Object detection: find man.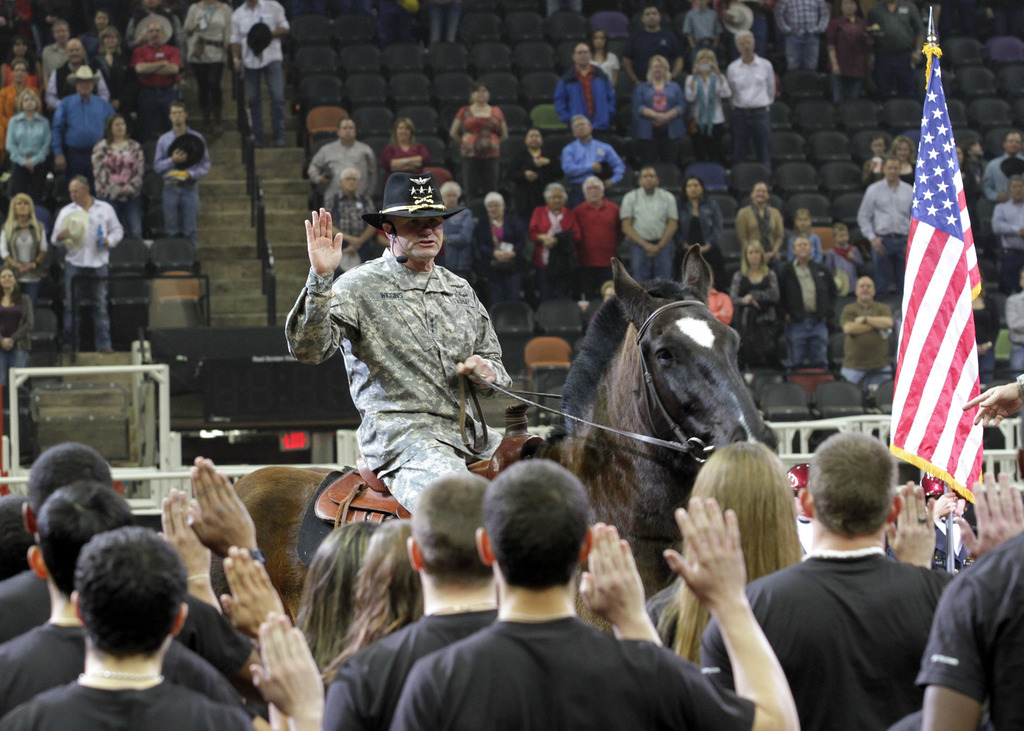
Rect(0, 528, 327, 730).
